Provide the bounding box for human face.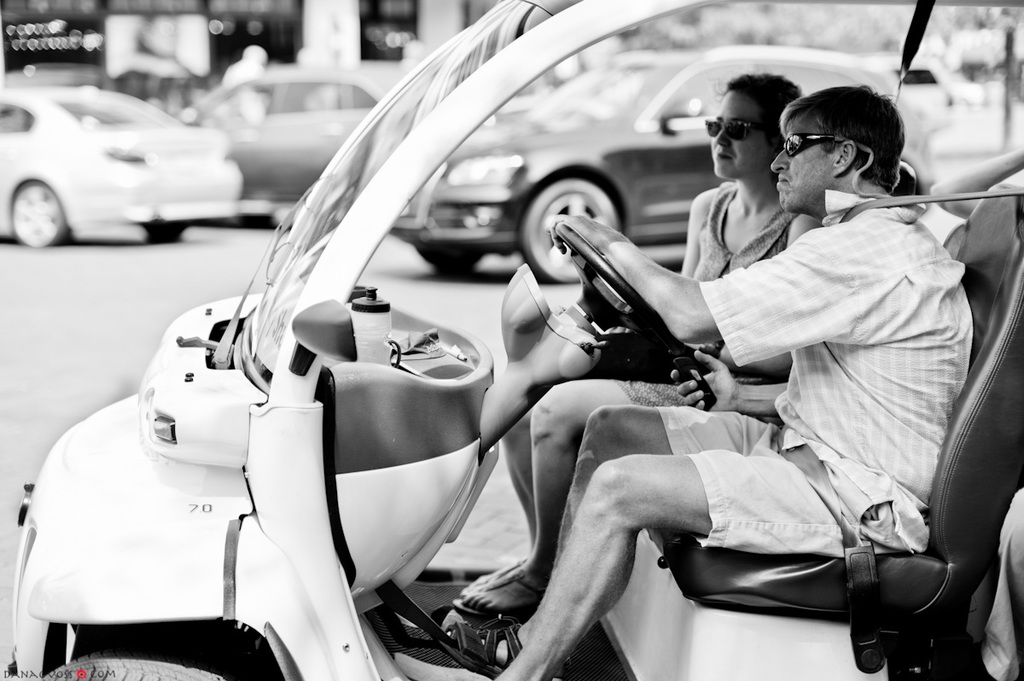
{"left": 707, "top": 85, "right": 759, "bottom": 182}.
